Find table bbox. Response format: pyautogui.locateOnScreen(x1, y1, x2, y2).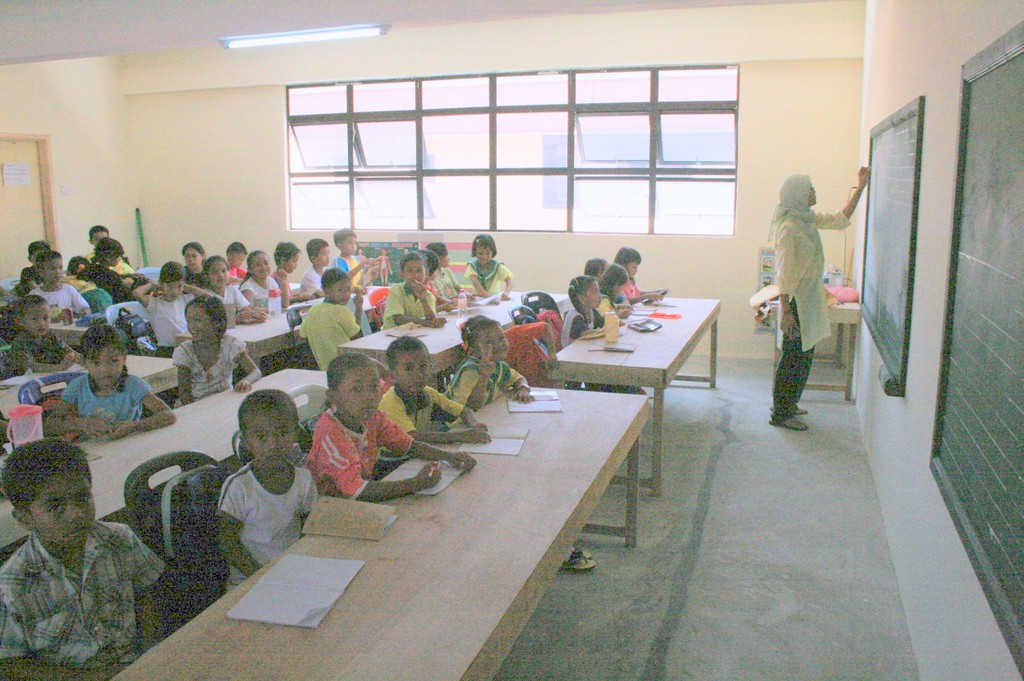
pyautogui.locateOnScreen(0, 369, 327, 557).
